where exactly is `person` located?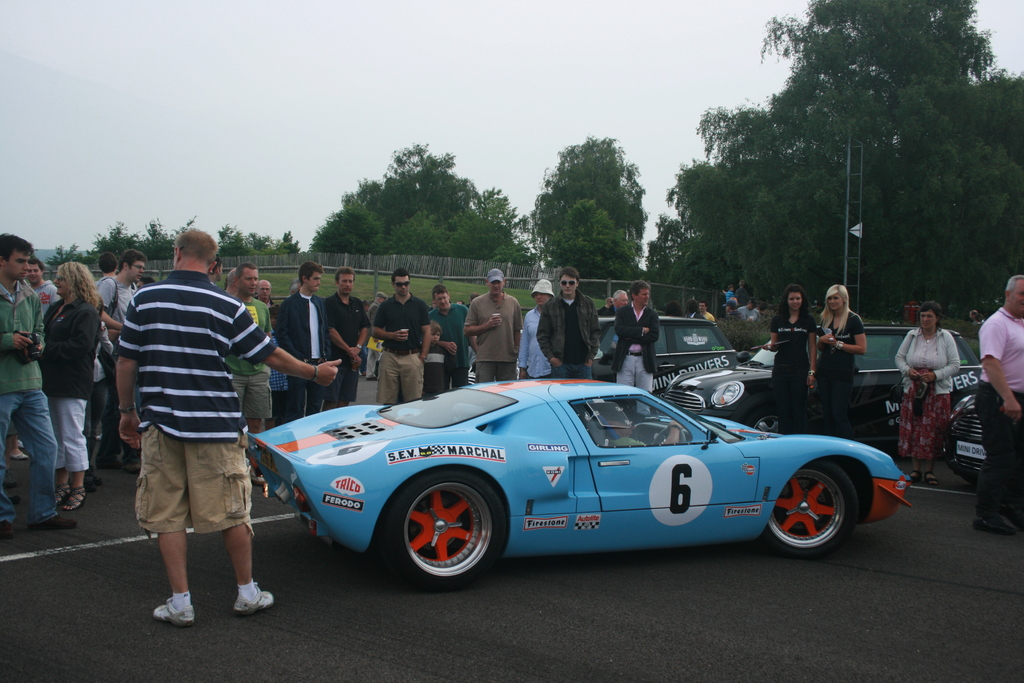
Its bounding box is <region>529, 263, 605, 379</region>.
